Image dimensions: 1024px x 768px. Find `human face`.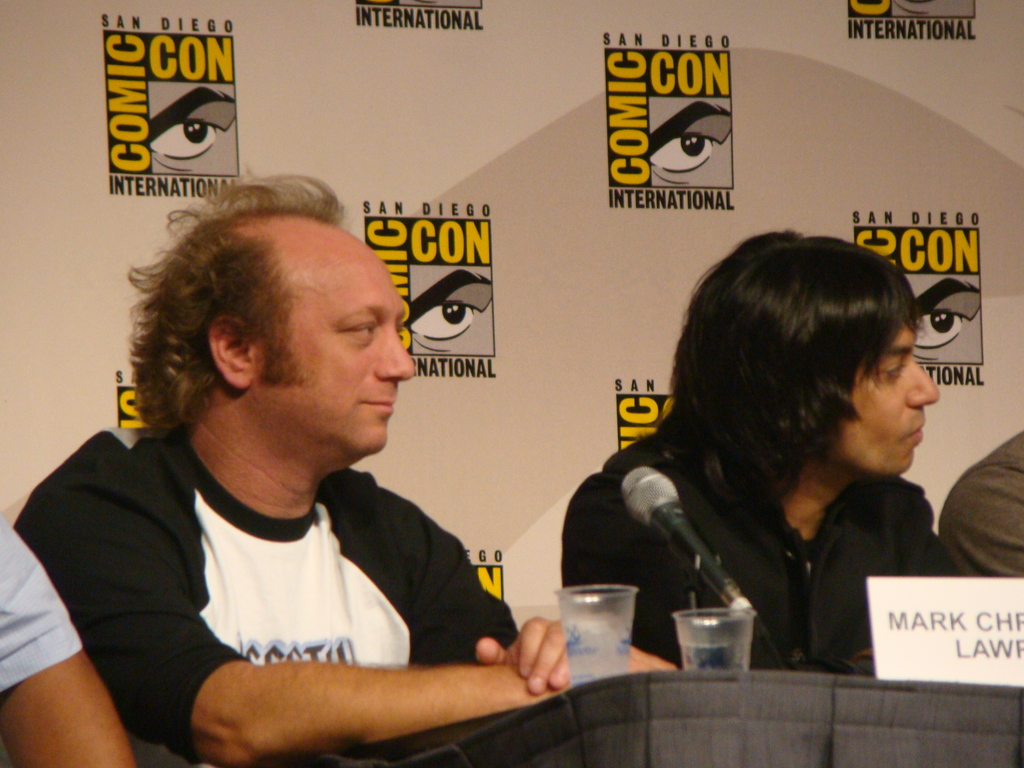
Rect(845, 324, 939, 478).
